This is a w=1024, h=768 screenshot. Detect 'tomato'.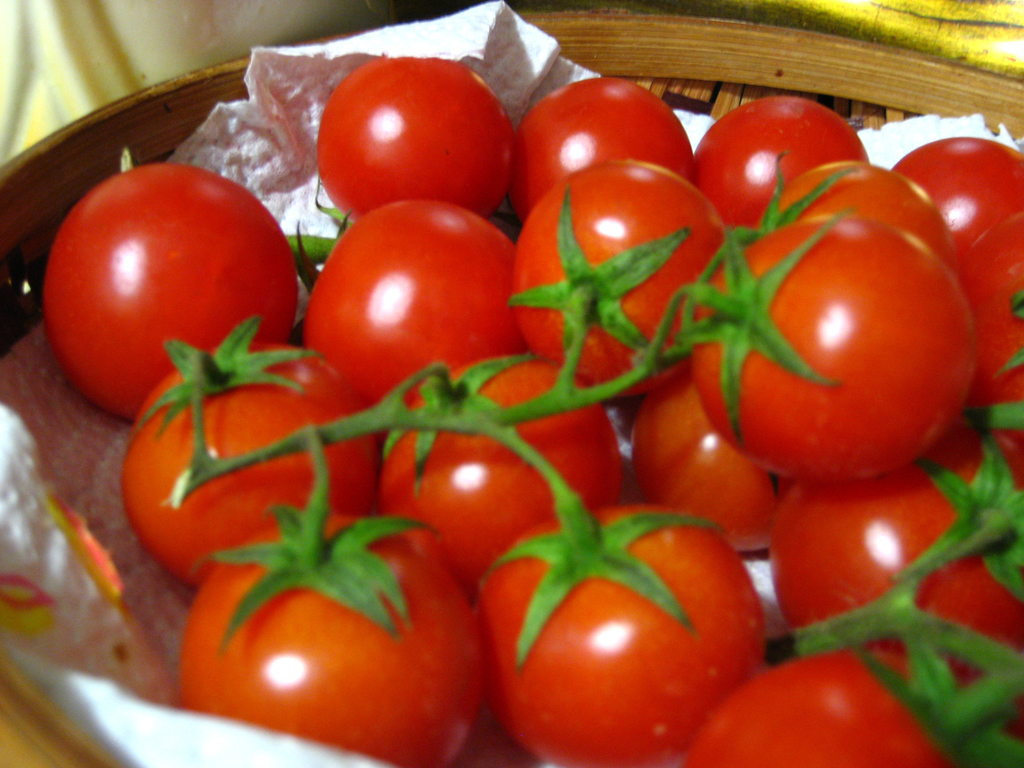
[left=301, top=197, right=530, bottom=403].
